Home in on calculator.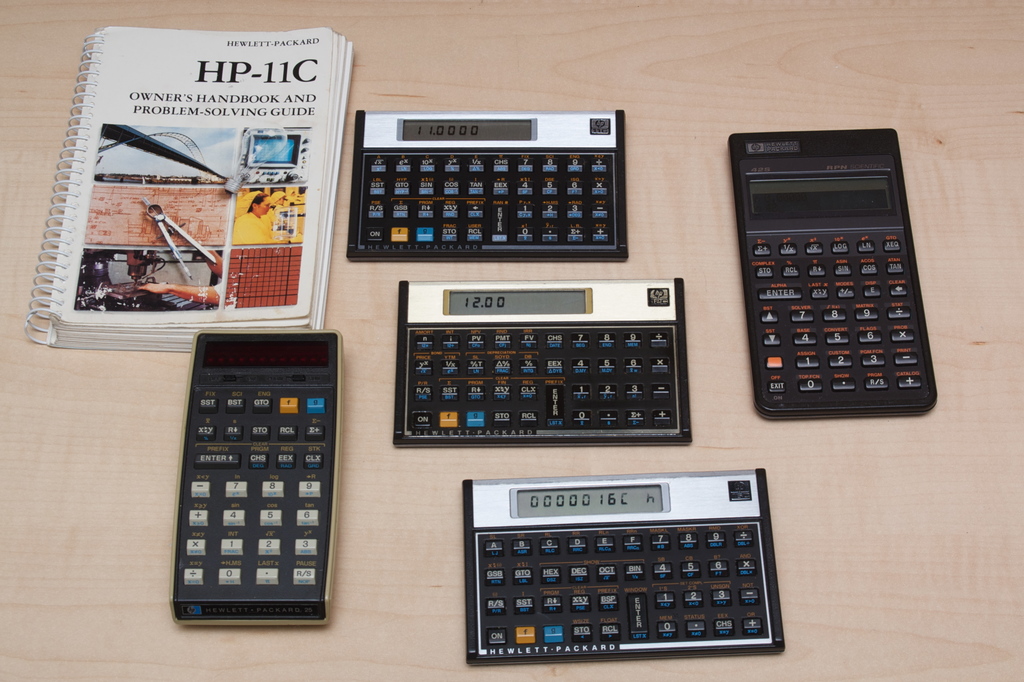
Homed in at pyautogui.locateOnScreen(164, 325, 349, 630).
